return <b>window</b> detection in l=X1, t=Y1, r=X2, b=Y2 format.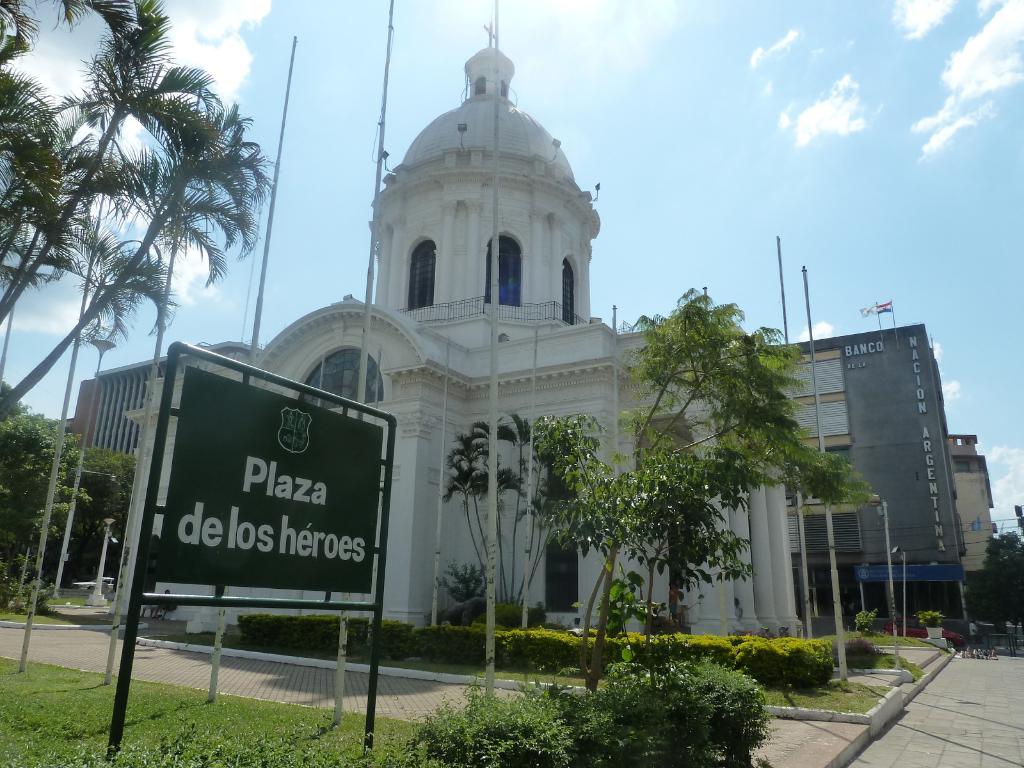
l=564, t=254, r=575, b=324.
